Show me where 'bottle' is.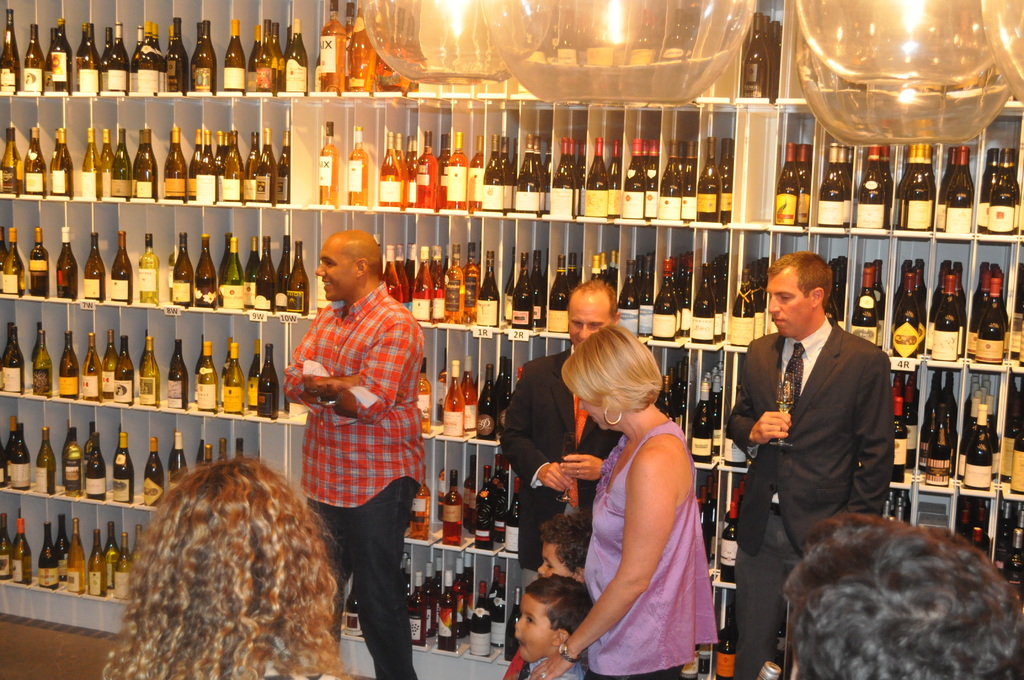
'bottle' is at Rect(249, 334, 294, 424).
